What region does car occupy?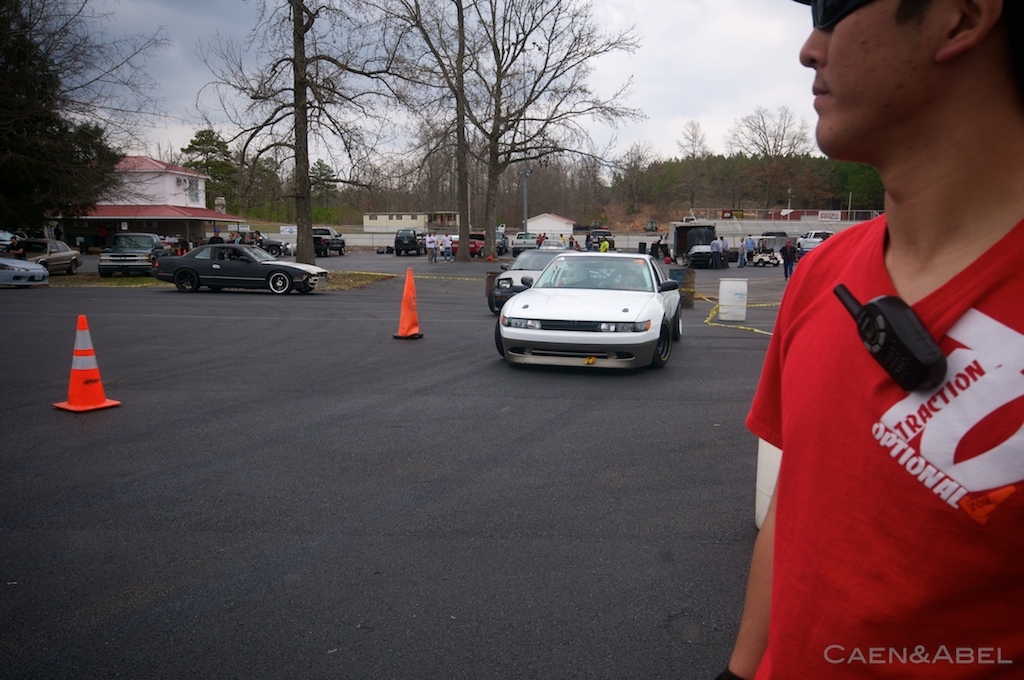
rect(158, 244, 331, 293).
